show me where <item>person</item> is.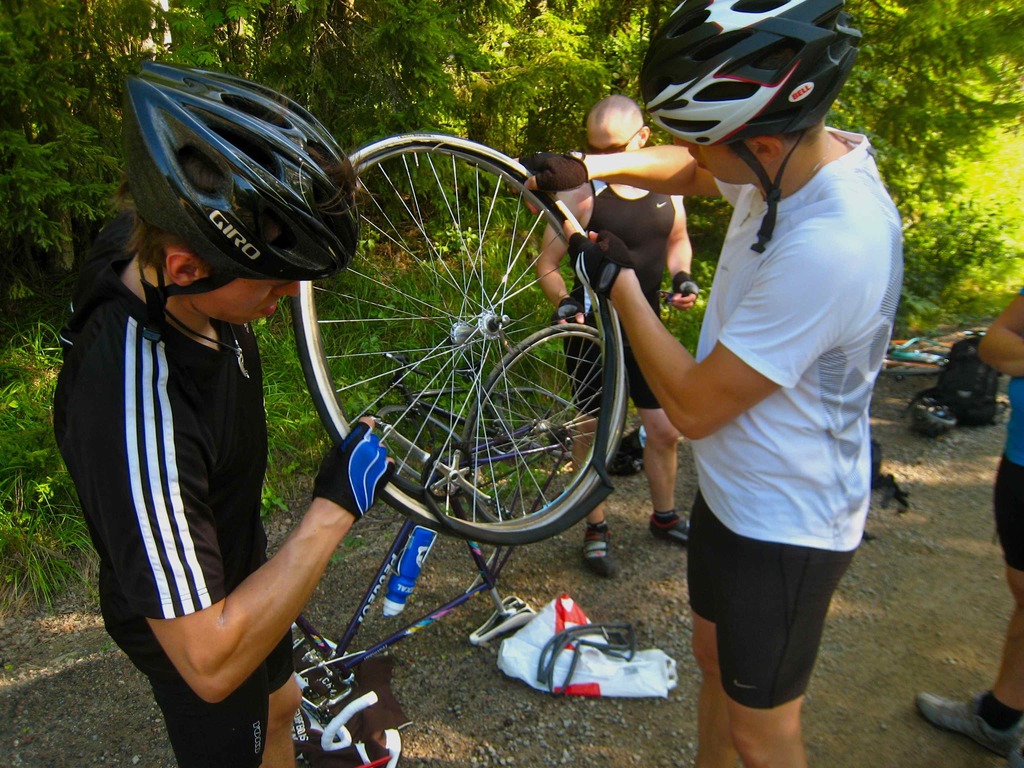
<item>person</item> is at 506 0 911 767.
